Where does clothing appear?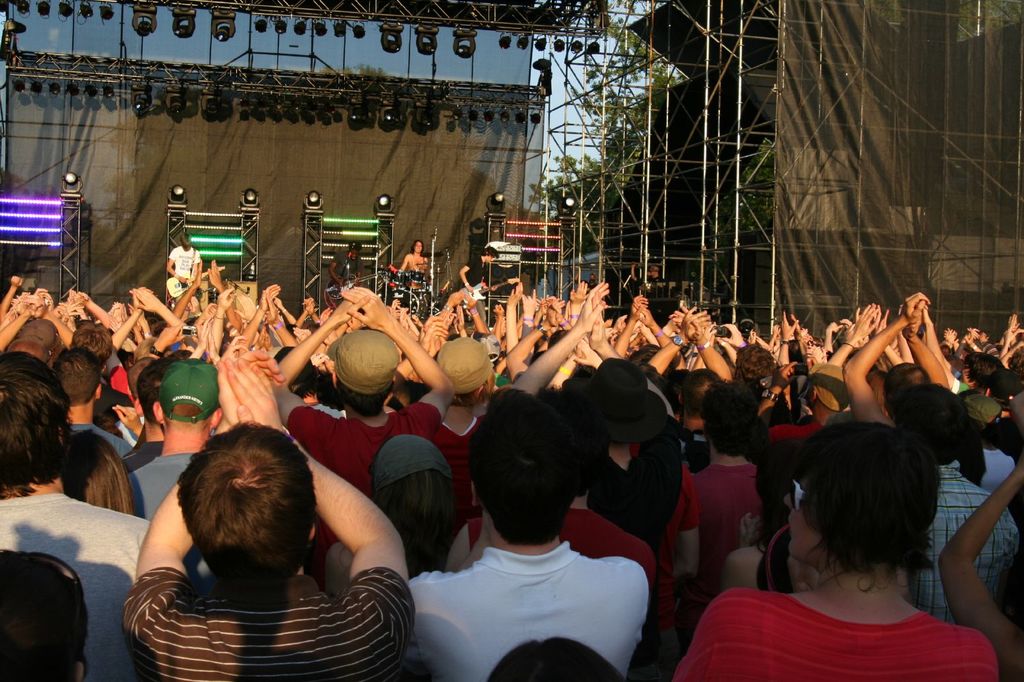
Appears at region(911, 466, 1016, 622).
